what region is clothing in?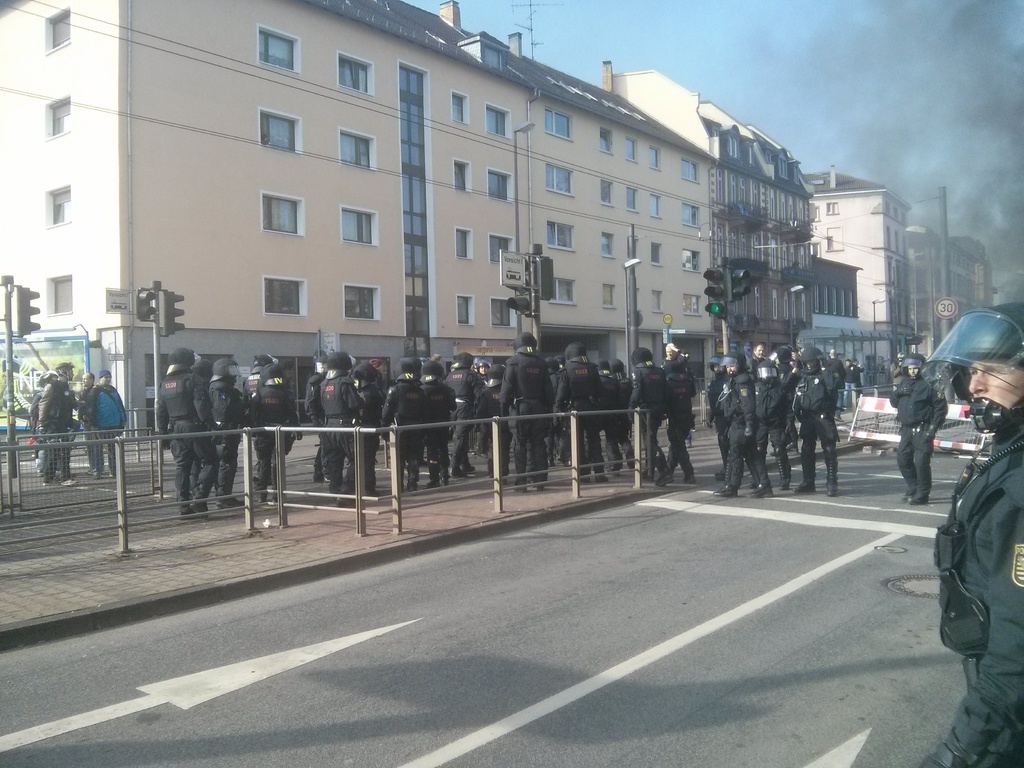
locate(930, 429, 1023, 767).
